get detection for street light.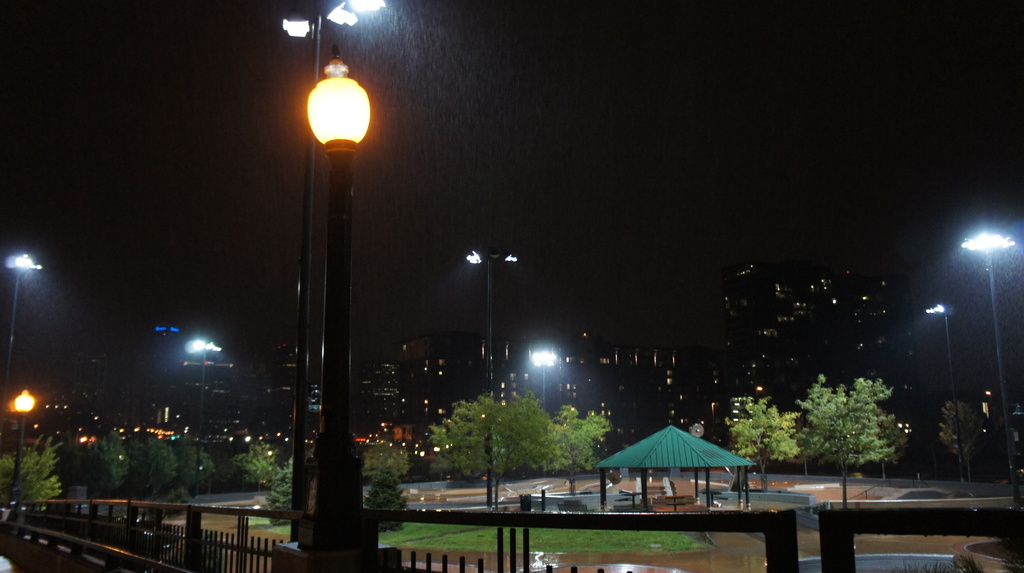
Detection: bbox=[959, 229, 1018, 512].
